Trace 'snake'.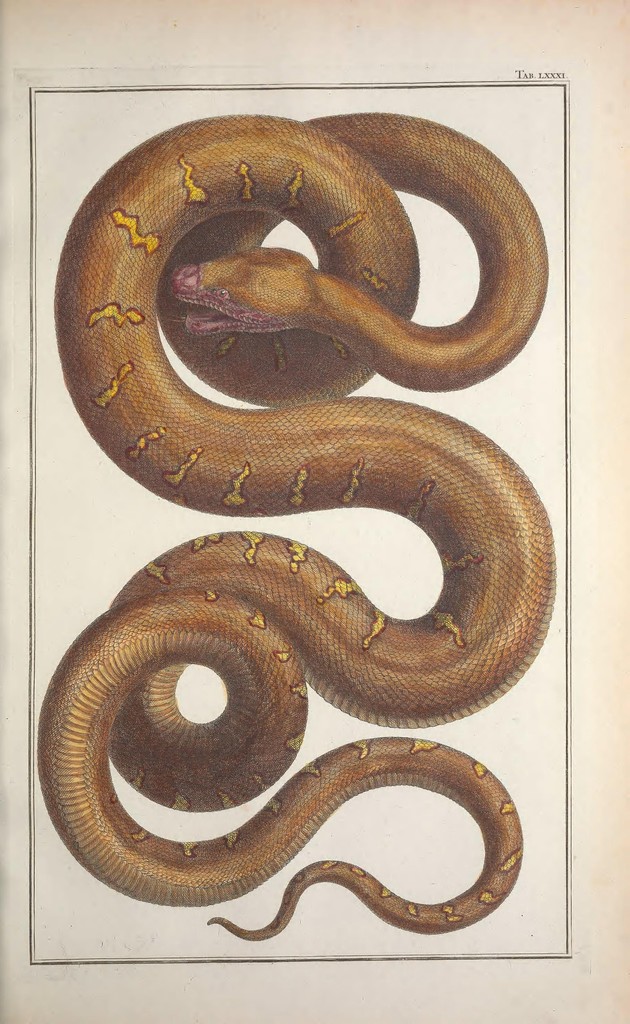
Traced to box(37, 113, 560, 942).
